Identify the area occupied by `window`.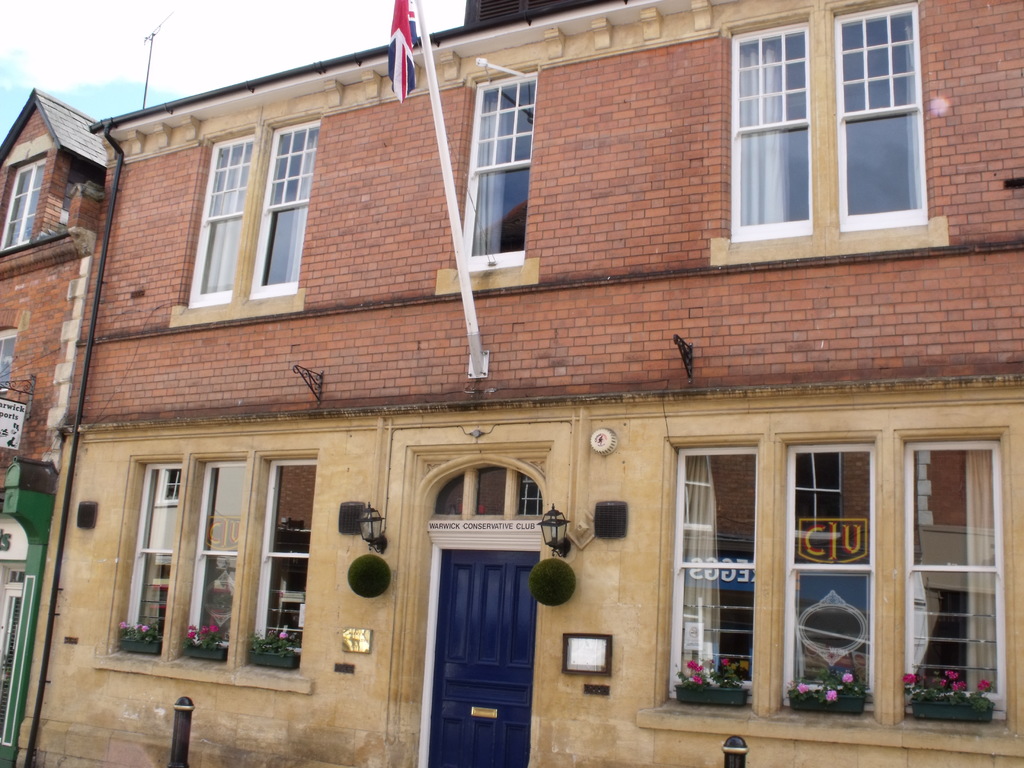
Area: [left=461, top=74, right=533, bottom=264].
